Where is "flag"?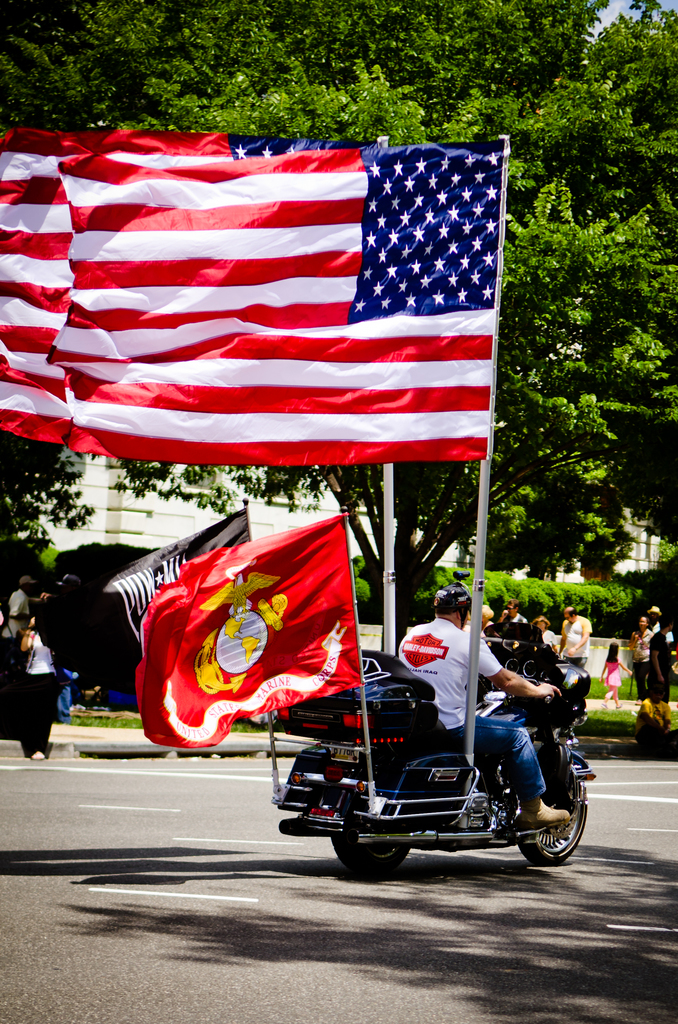
Rect(143, 503, 353, 758).
